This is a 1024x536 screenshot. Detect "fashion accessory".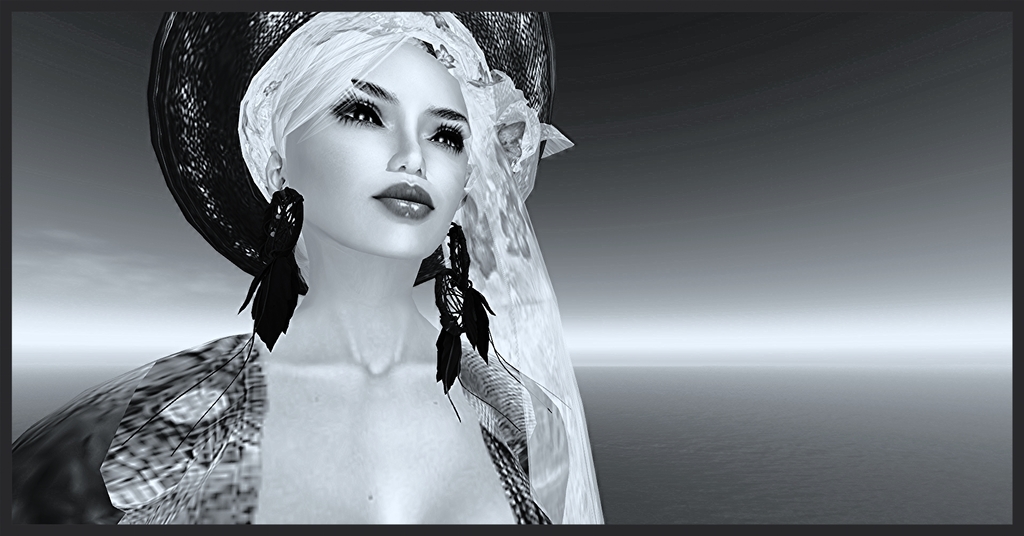
box(240, 10, 605, 521).
